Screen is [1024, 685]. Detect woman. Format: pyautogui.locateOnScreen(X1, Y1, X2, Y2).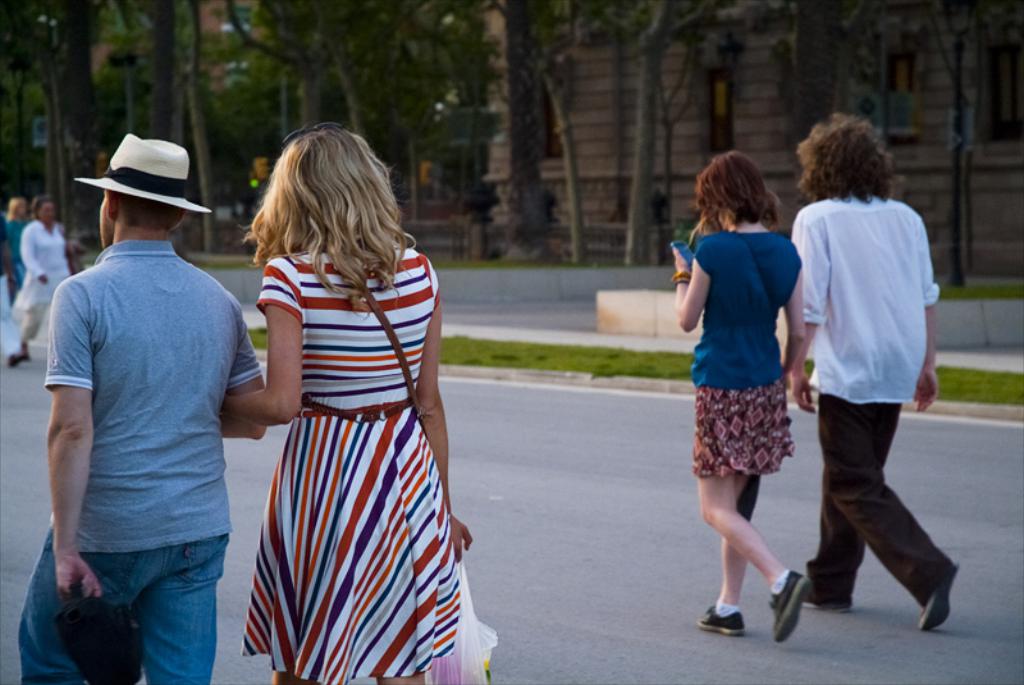
pyautogui.locateOnScreen(682, 166, 819, 630).
